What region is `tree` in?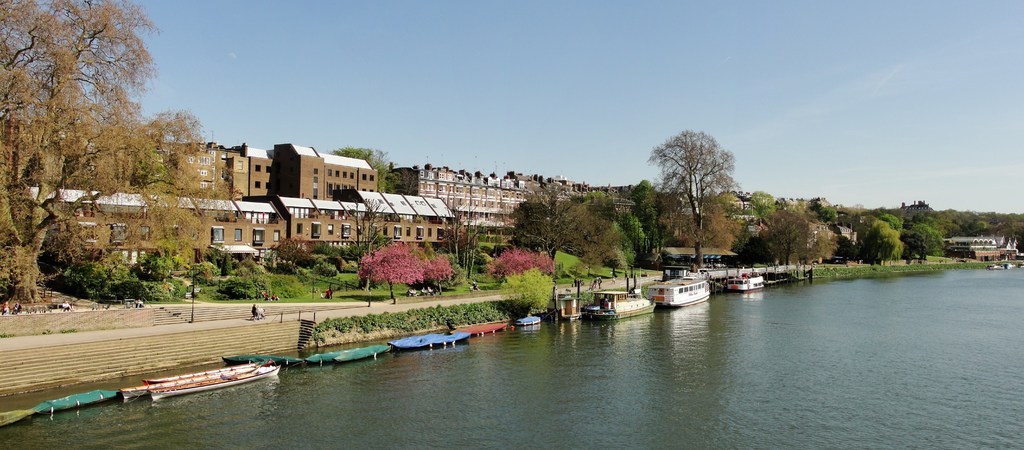
[x1=333, y1=138, x2=402, y2=193].
